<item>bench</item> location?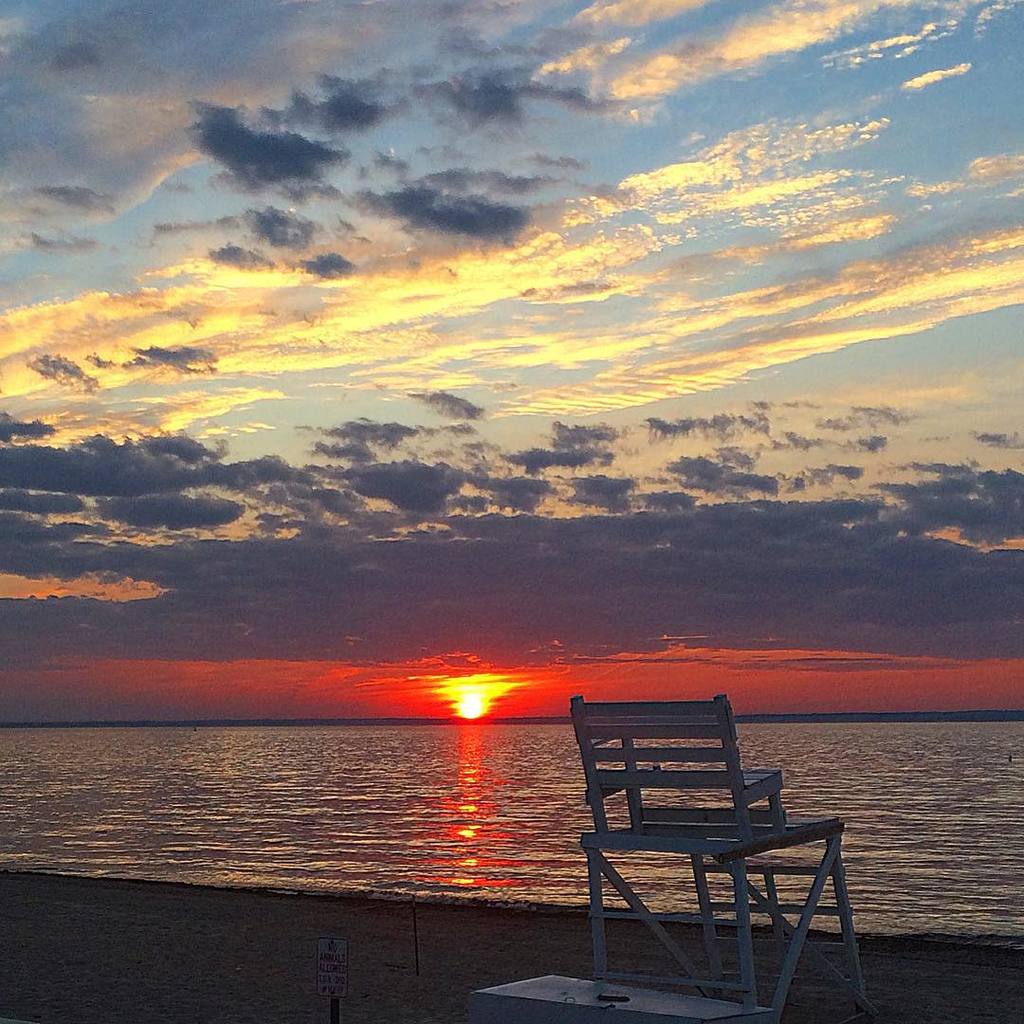
[559,696,819,965]
